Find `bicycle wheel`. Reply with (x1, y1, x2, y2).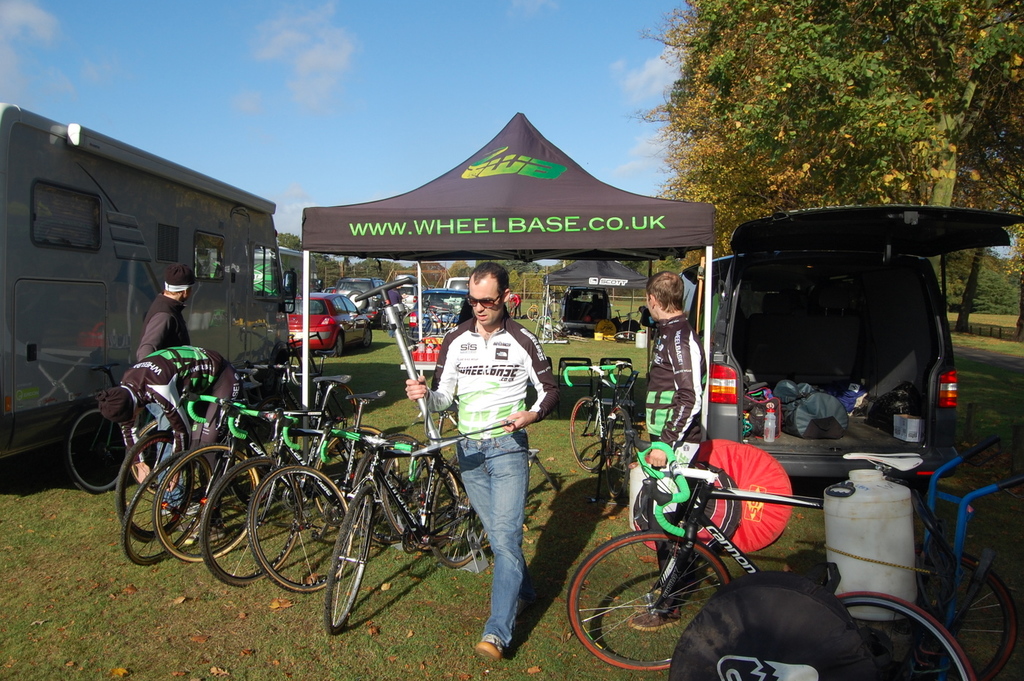
(118, 433, 193, 545).
